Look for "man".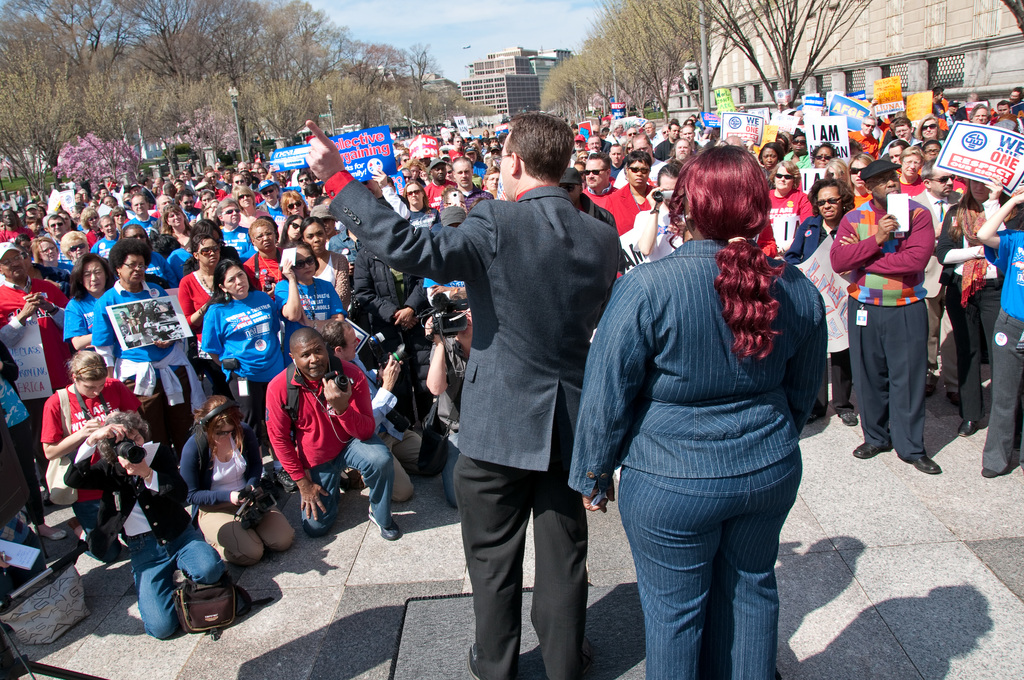
Found: [left=302, top=118, right=620, bottom=679].
